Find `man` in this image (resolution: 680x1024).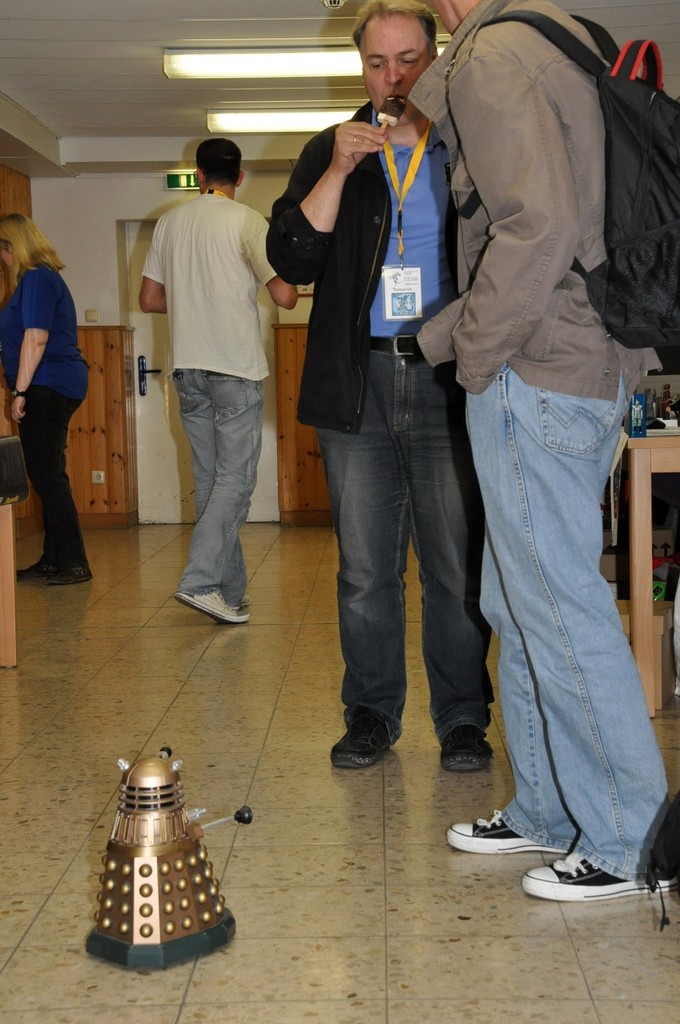
select_region(134, 128, 311, 621).
